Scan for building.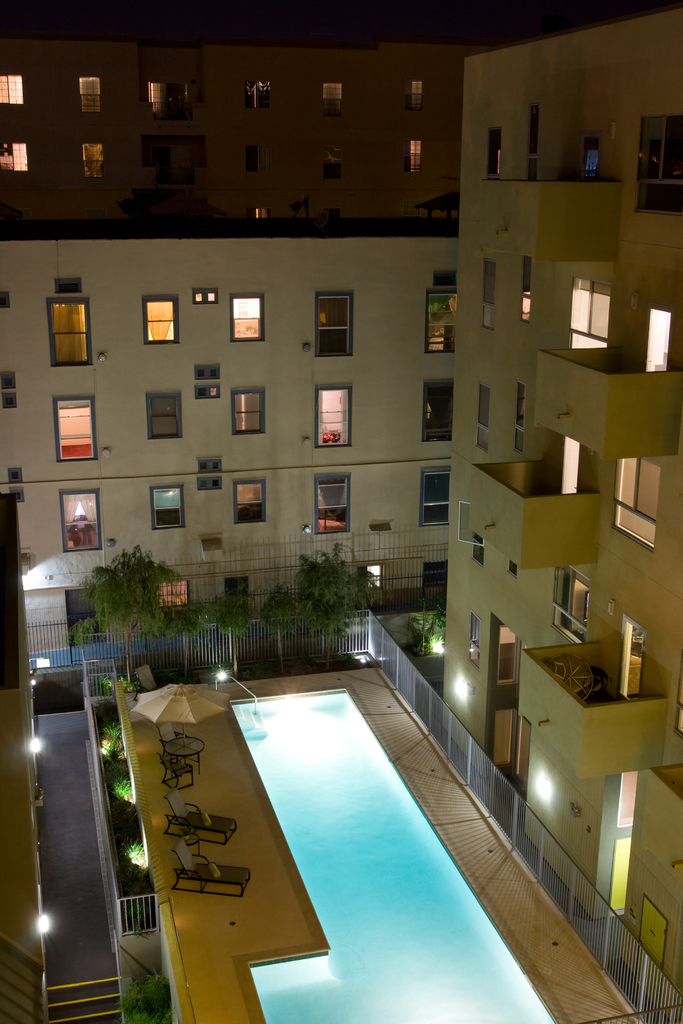
Scan result: left=0, top=219, right=460, bottom=595.
